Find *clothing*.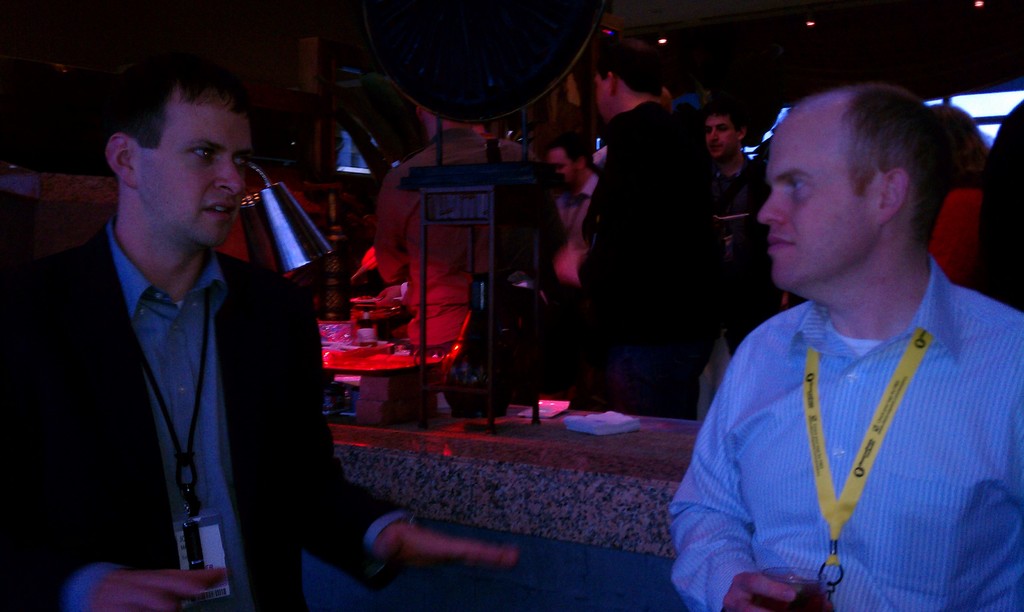
(x1=576, y1=101, x2=746, y2=421).
